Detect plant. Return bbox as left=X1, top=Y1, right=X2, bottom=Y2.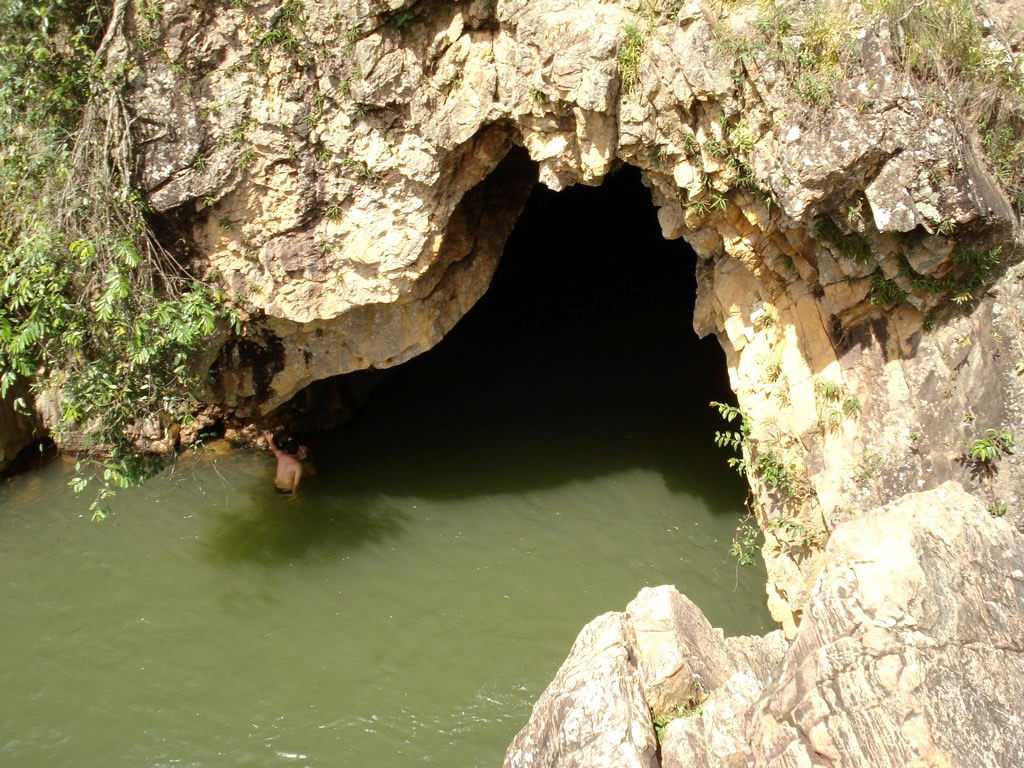
left=979, top=121, right=1023, bottom=206.
